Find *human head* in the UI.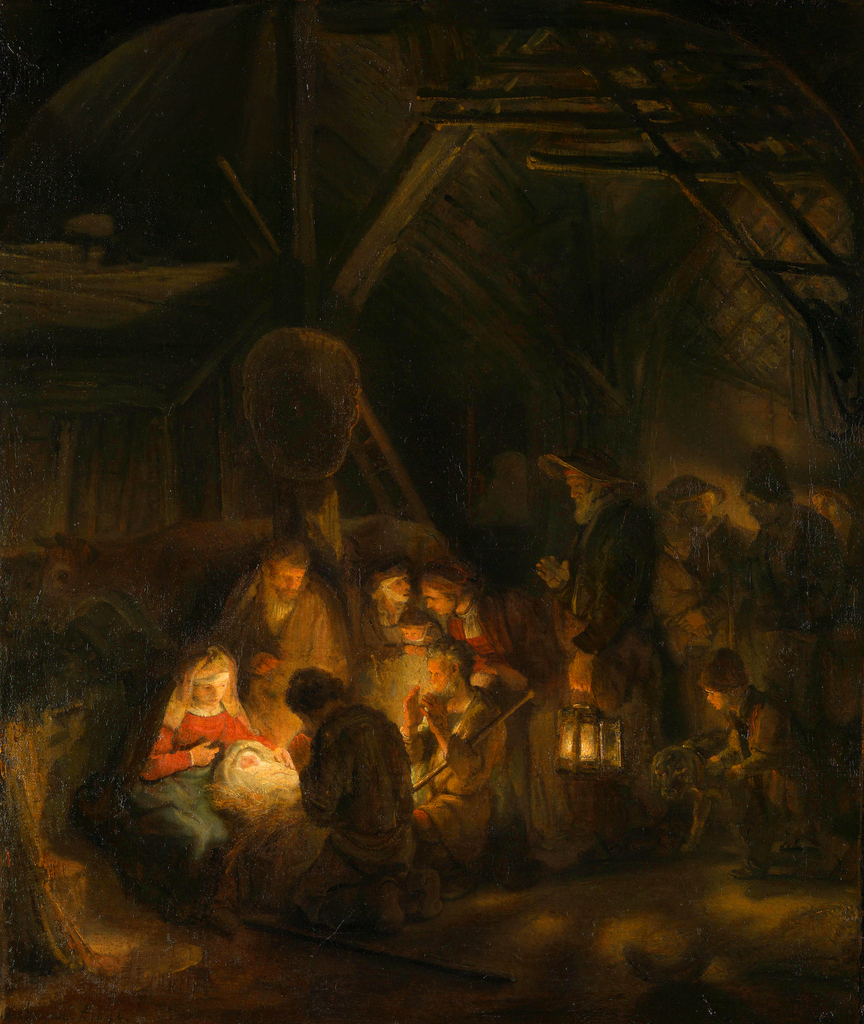
UI element at (371, 568, 408, 610).
